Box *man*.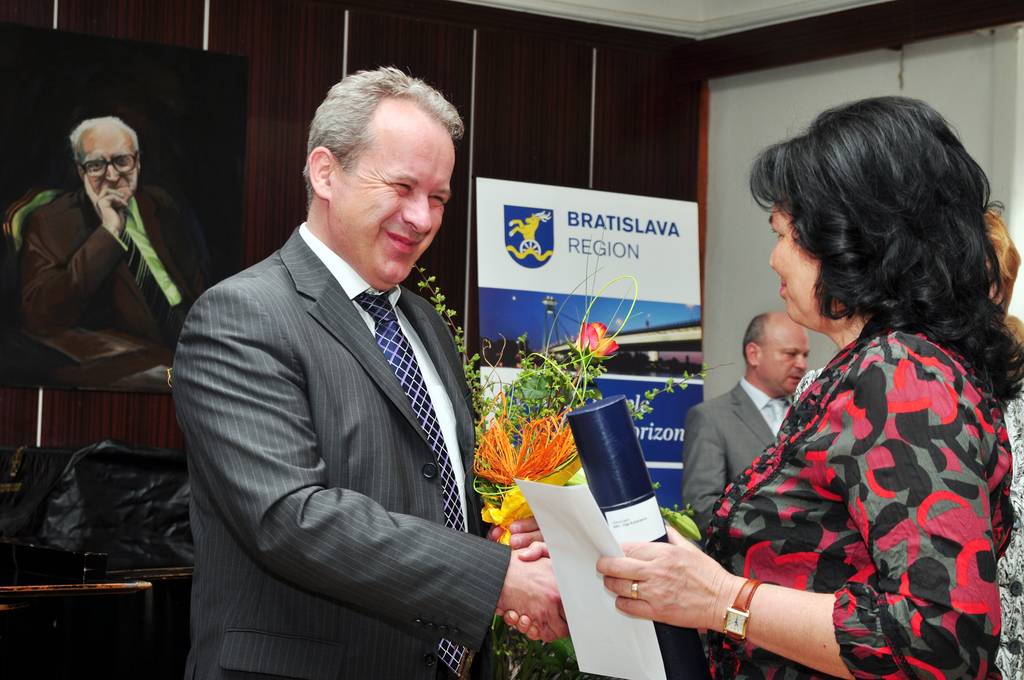
<box>680,307,819,545</box>.
